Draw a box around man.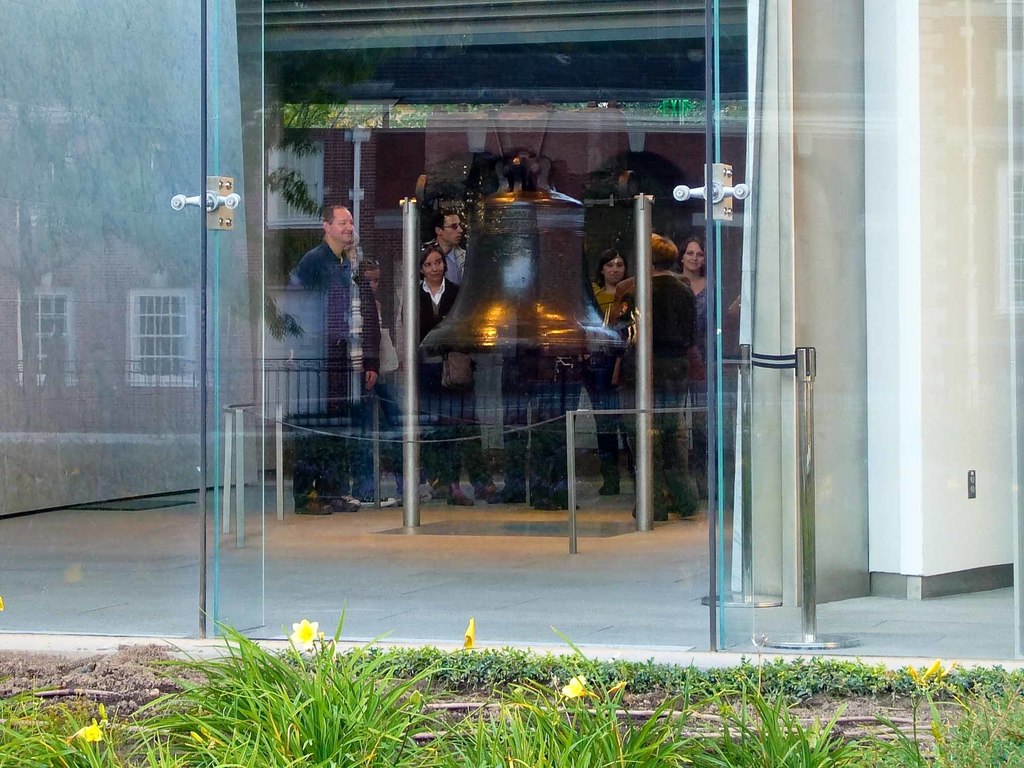
bbox(284, 199, 397, 523).
